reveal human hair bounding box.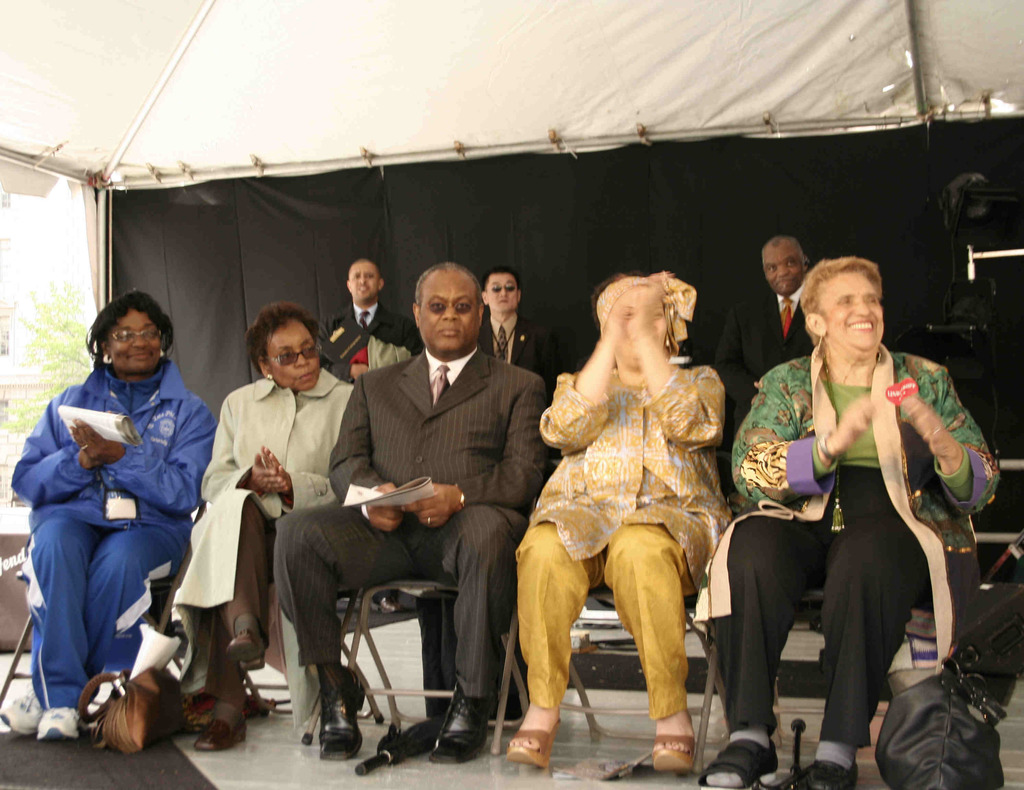
Revealed: 761/236/801/265.
